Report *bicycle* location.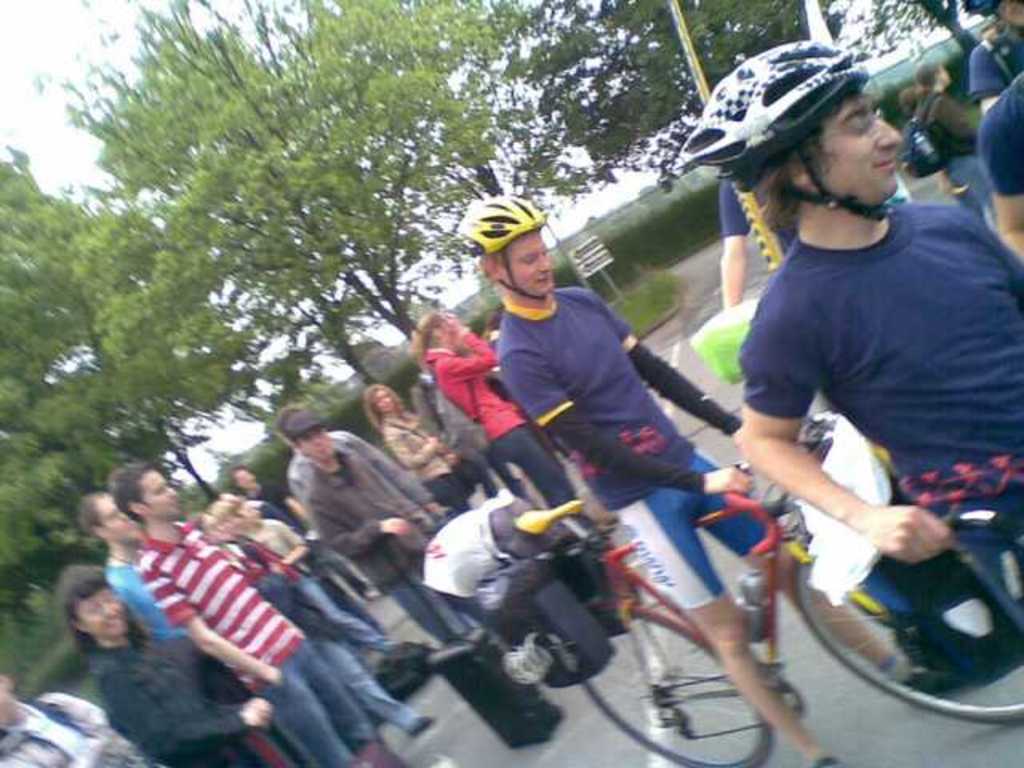
Report: Rect(578, 418, 1022, 766).
